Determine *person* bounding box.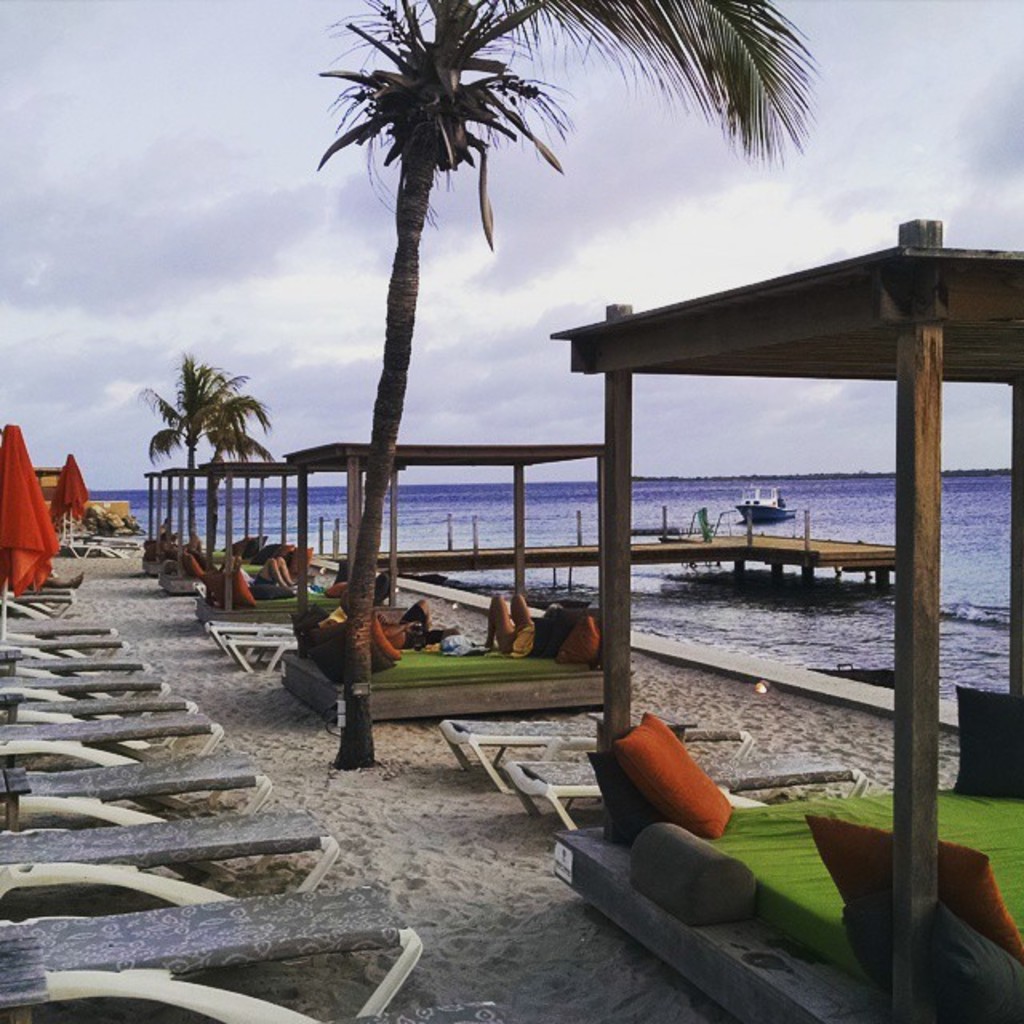
Determined: box=[342, 597, 459, 653].
